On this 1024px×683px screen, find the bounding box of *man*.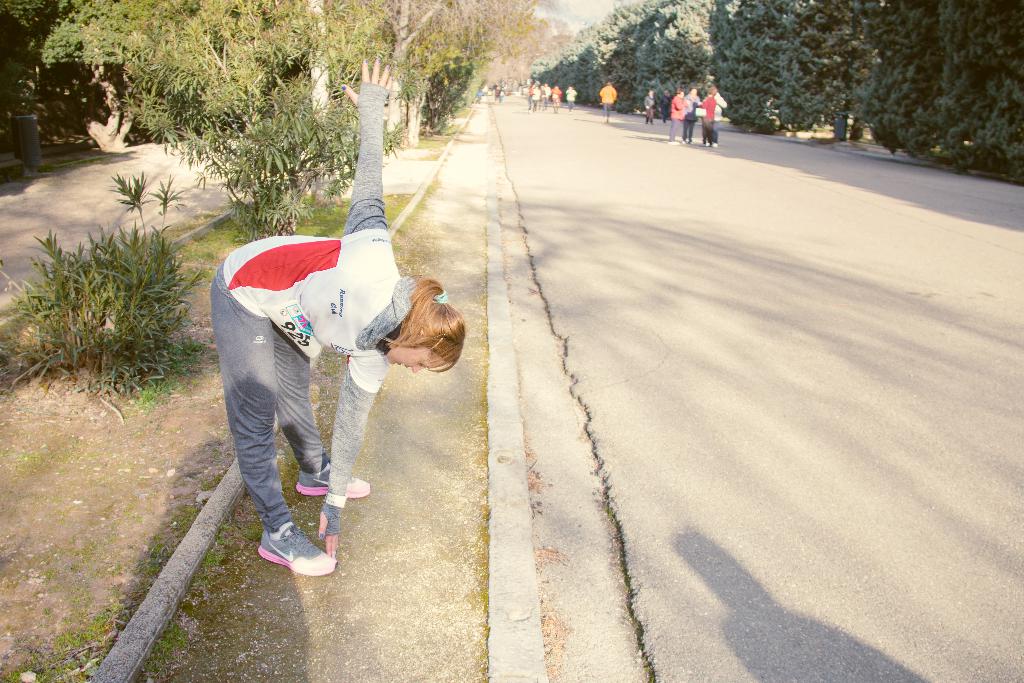
Bounding box: bbox=[598, 81, 618, 120].
